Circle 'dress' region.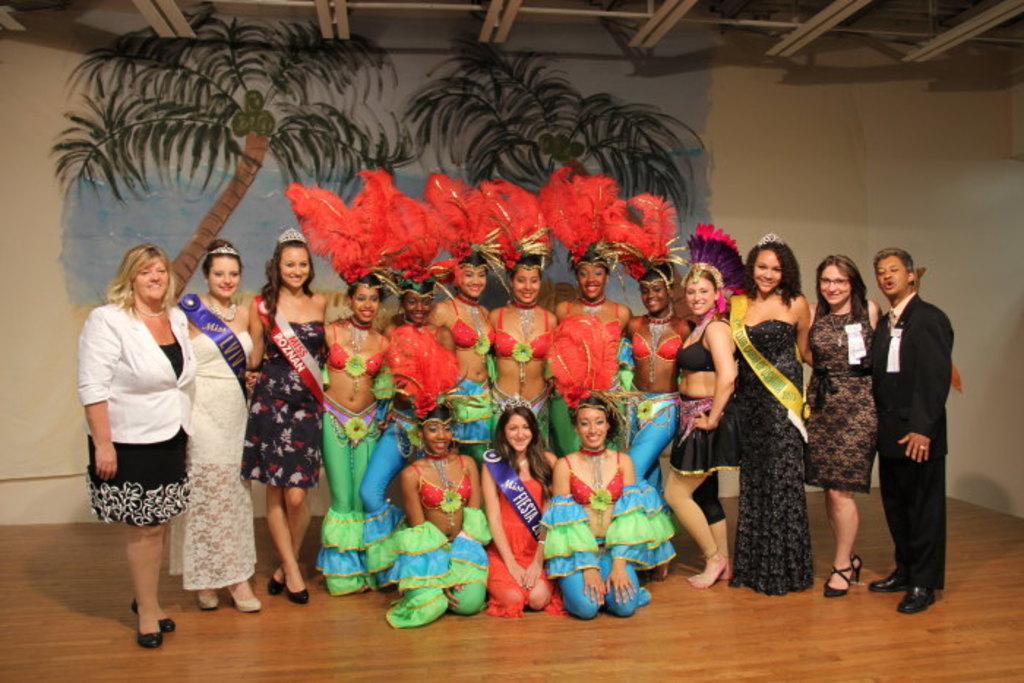
Region: region(730, 320, 816, 595).
